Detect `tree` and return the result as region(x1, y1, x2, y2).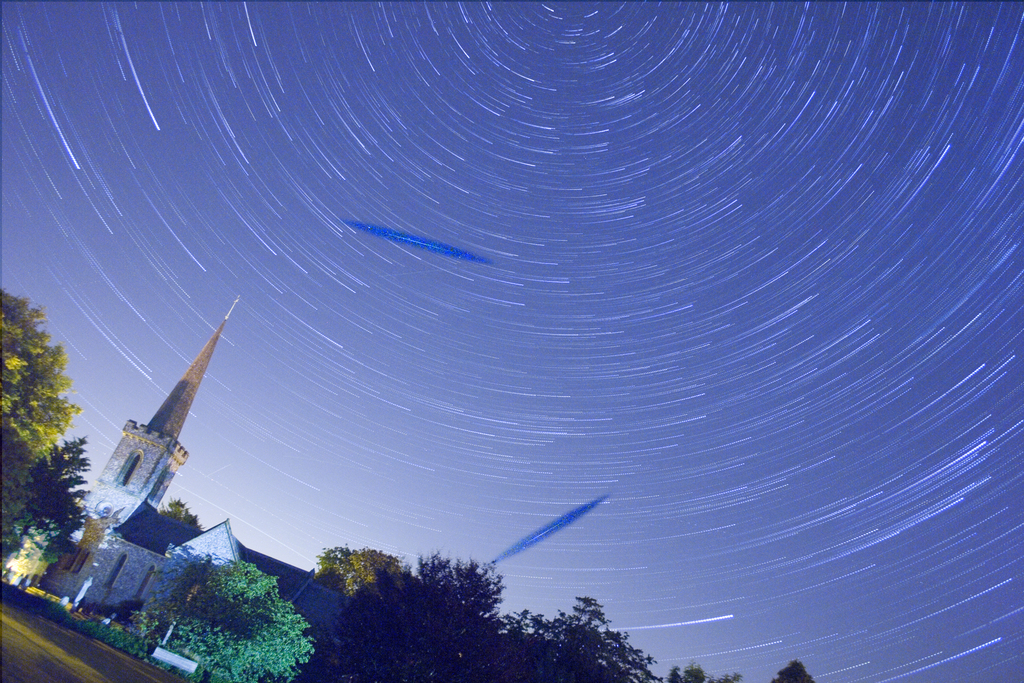
region(77, 555, 320, 681).
